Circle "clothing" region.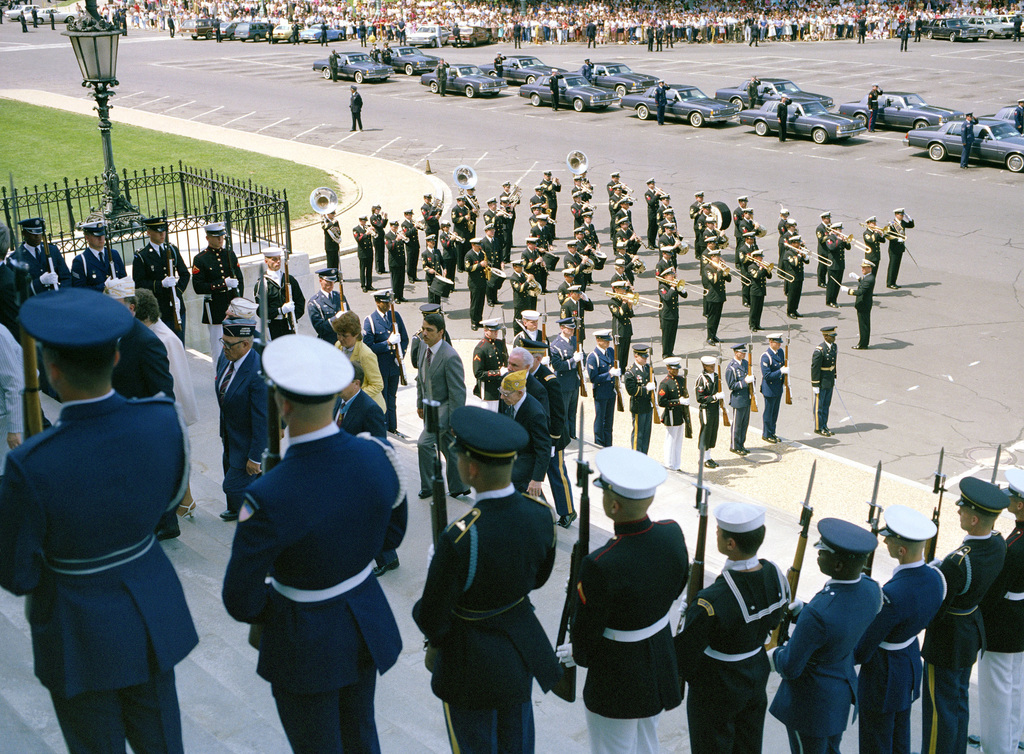
Region: [left=387, top=233, right=406, bottom=295].
